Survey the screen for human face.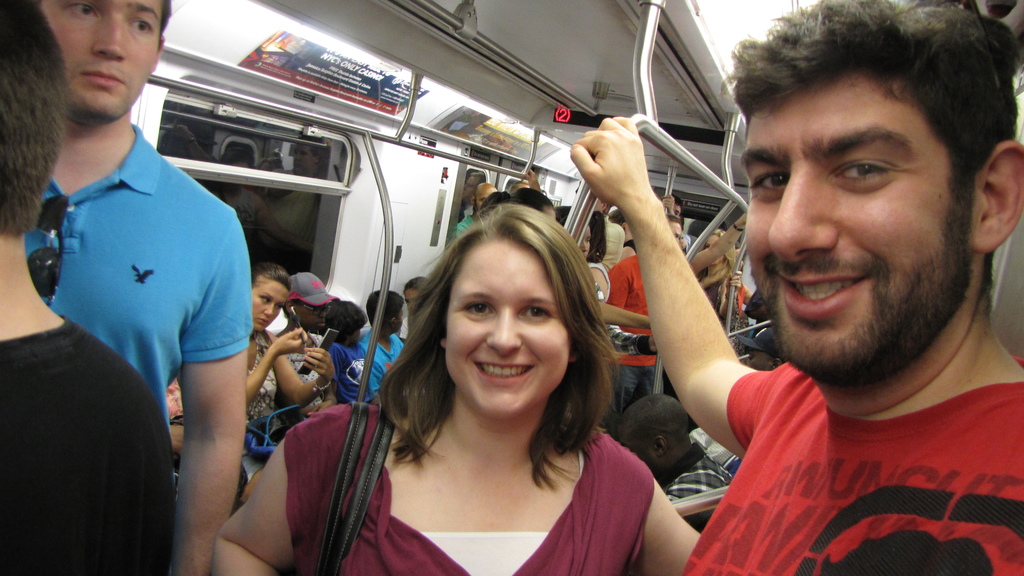
Survey found: select_region(404, 289, 416, 305).
